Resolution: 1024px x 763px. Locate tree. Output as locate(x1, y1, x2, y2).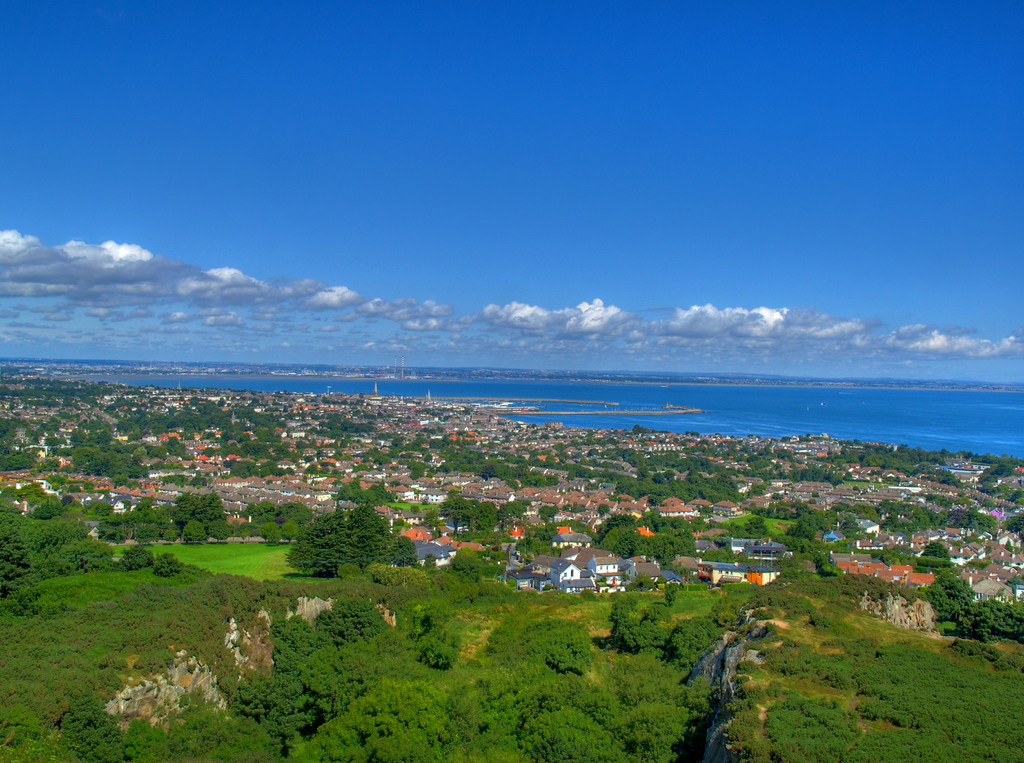
locate(439, 488, 475, 538).
